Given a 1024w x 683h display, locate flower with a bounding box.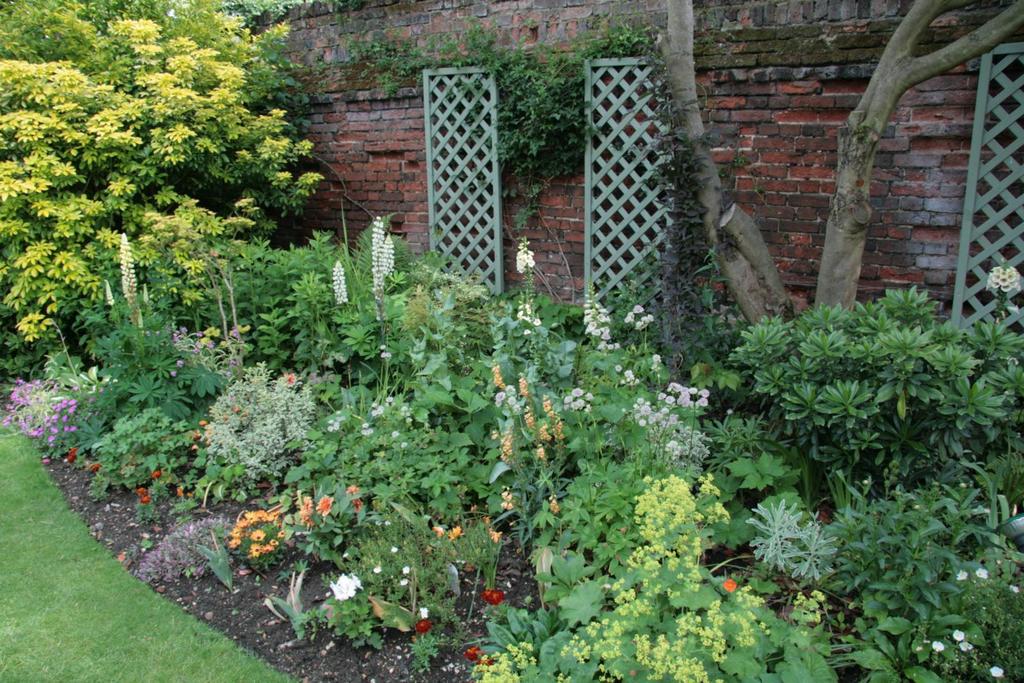
Located: bbox(319, 490, 339, 513).
